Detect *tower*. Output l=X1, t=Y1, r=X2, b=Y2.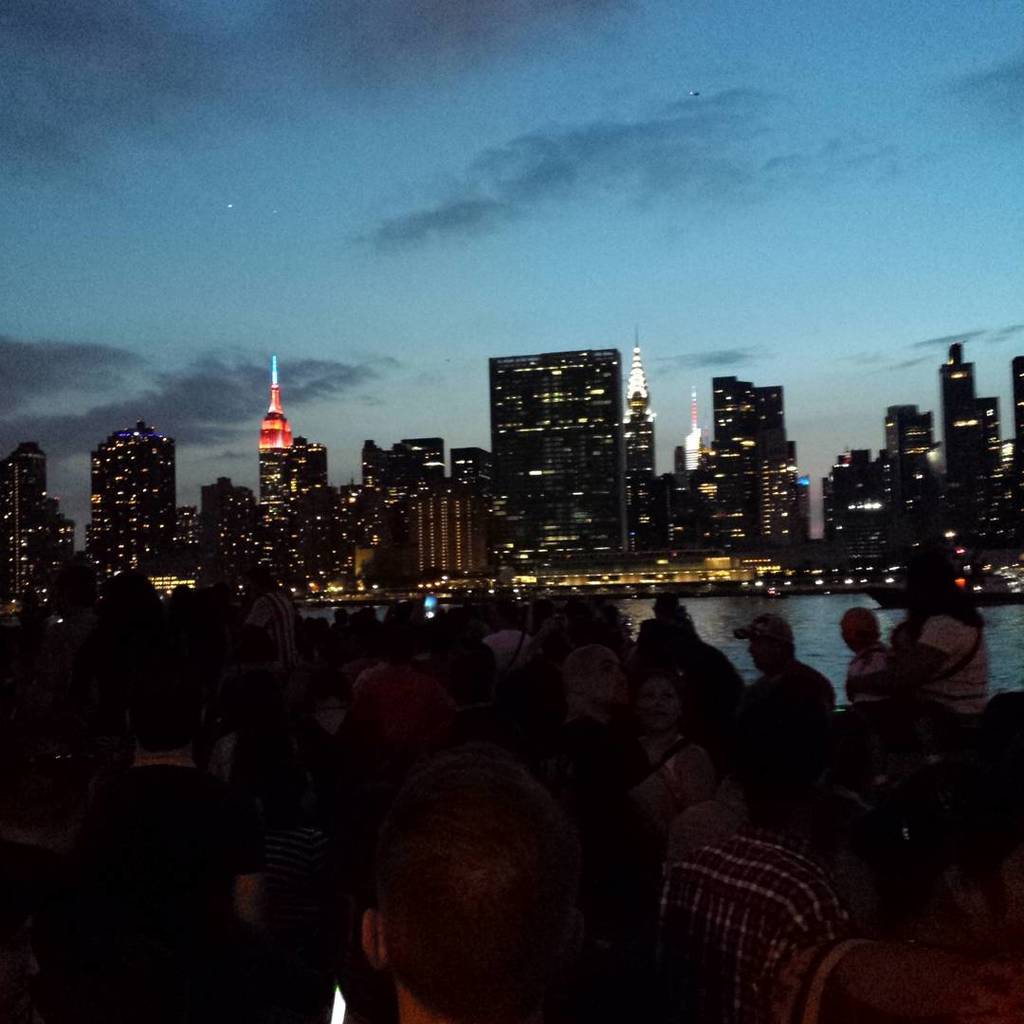
l=878, t=402, r=940, b=558.
